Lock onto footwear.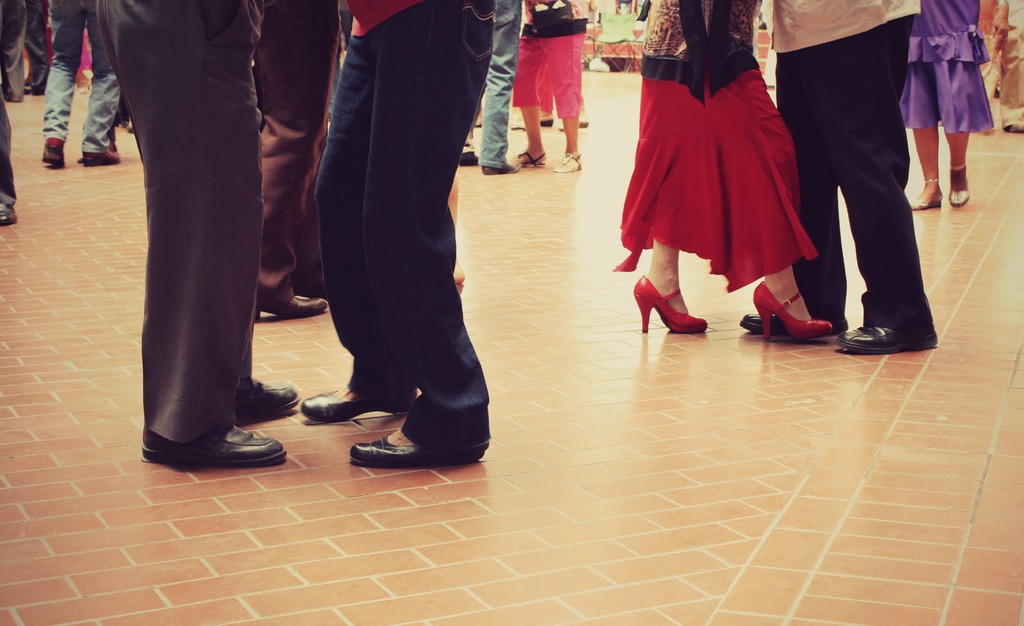
Locked: {"left": 558, "top": 118, "right": 589, "bottom": 128}.
